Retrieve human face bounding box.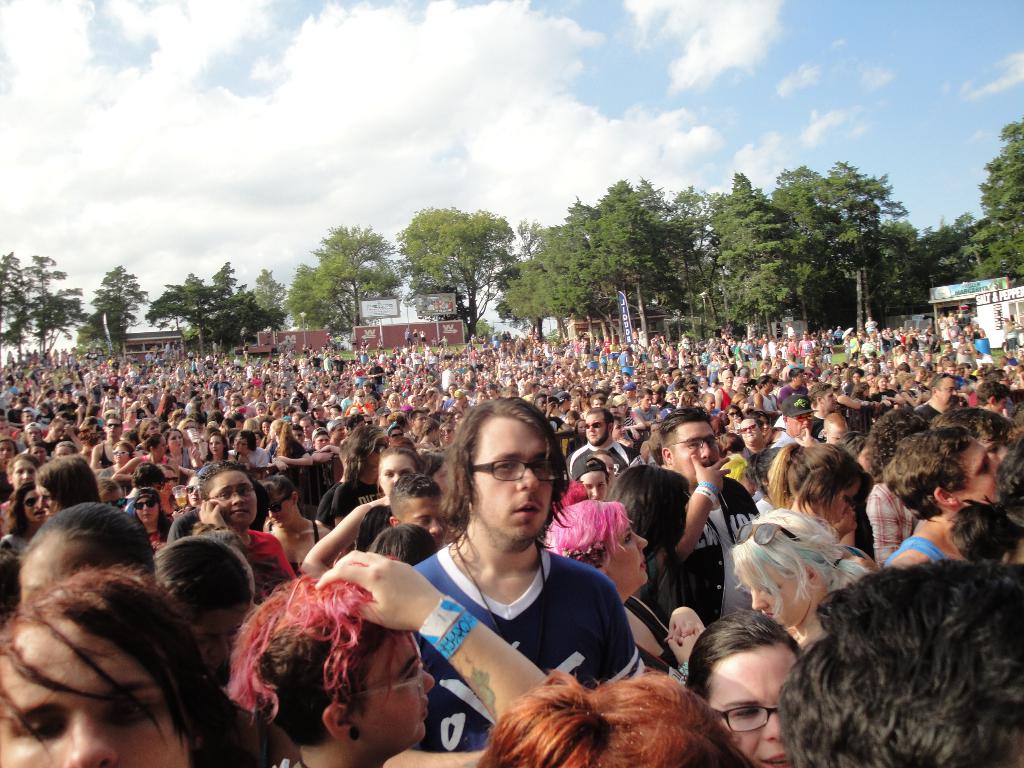
Bounding box: left=825, top=427, right=846, bottom=441.
